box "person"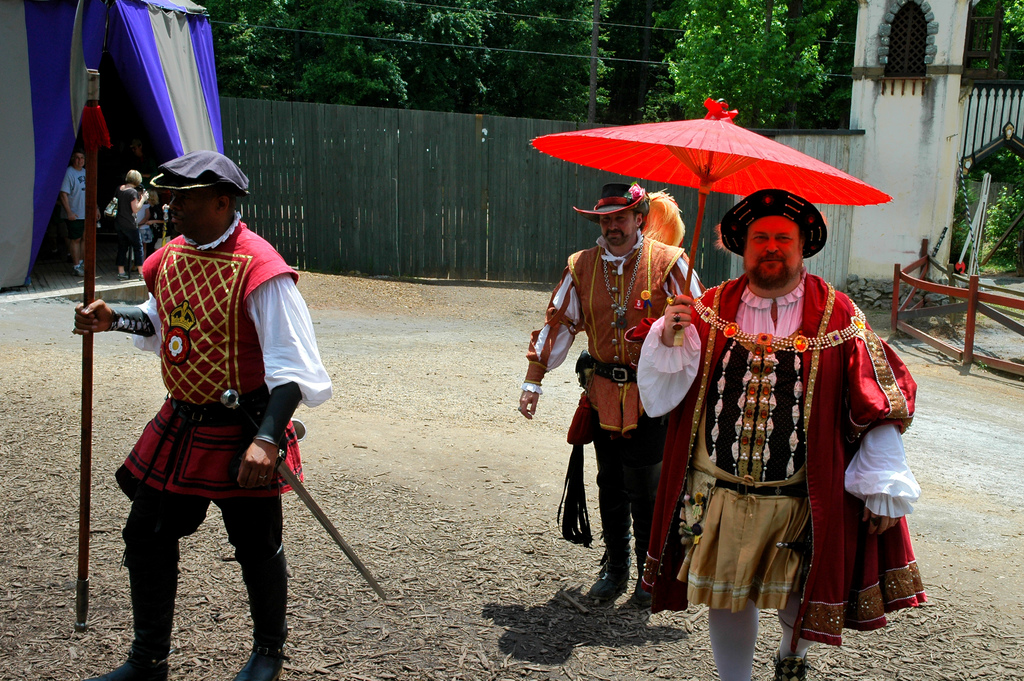
l=67, t=152, r=338, b=680
